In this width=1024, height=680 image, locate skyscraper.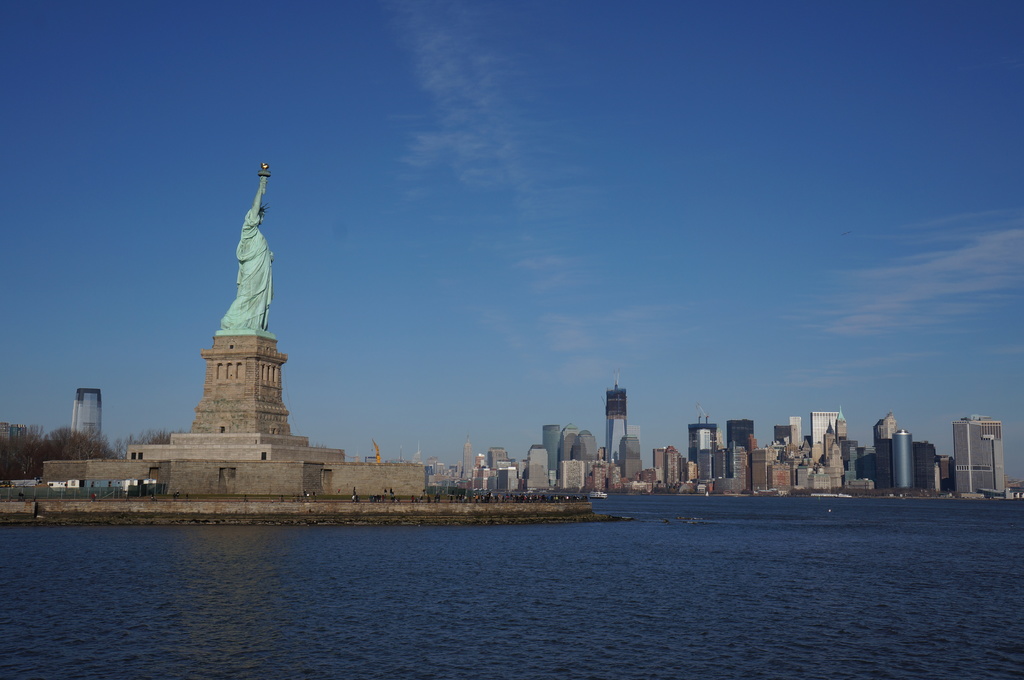
Bounding box: x1=462, y1=433, x2=471, y2=479.
